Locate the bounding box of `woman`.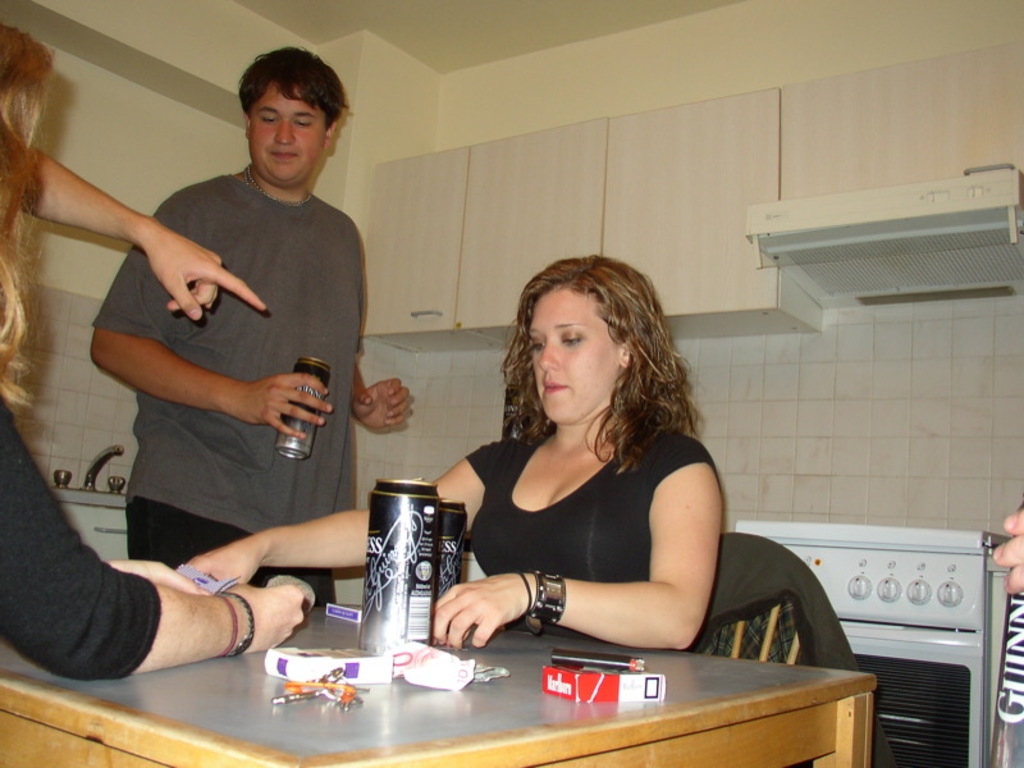
Bounding box: 182/250/726/653.
